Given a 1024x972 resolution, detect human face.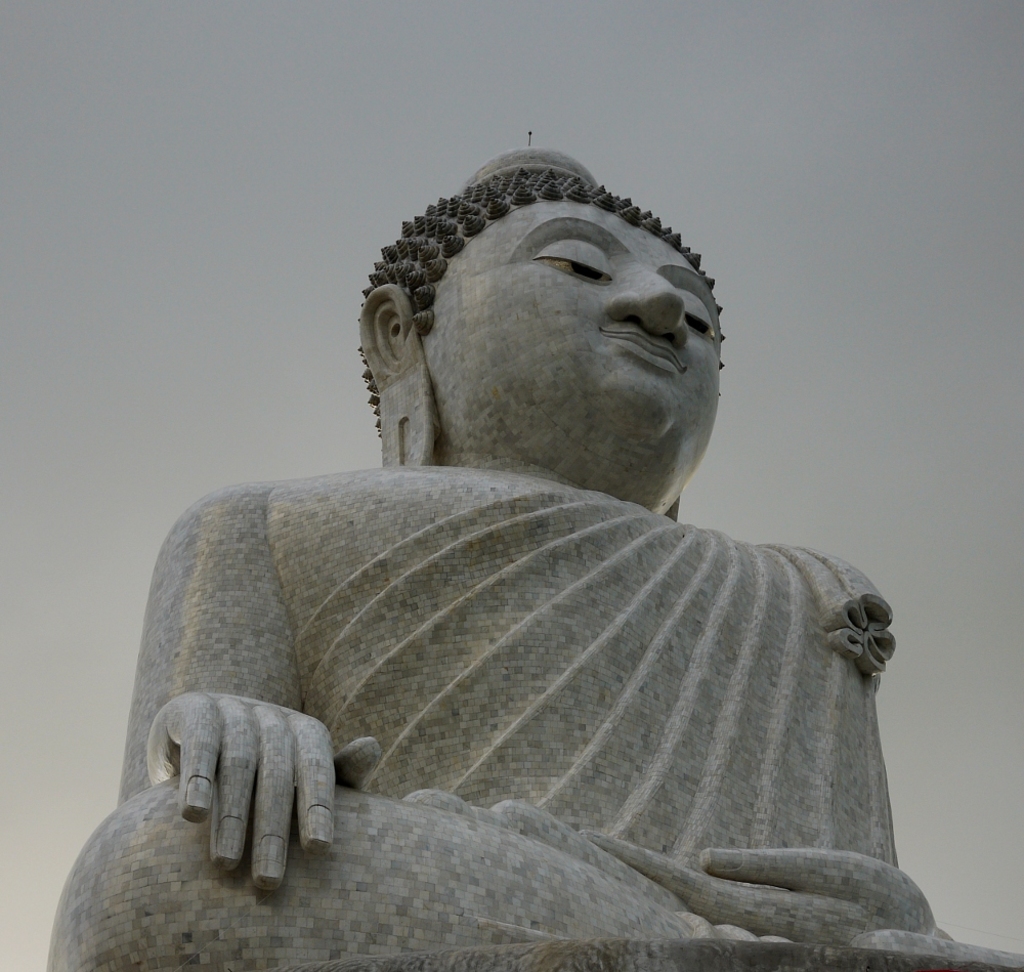
[left=385, top=175, right=748, bottom=484].
